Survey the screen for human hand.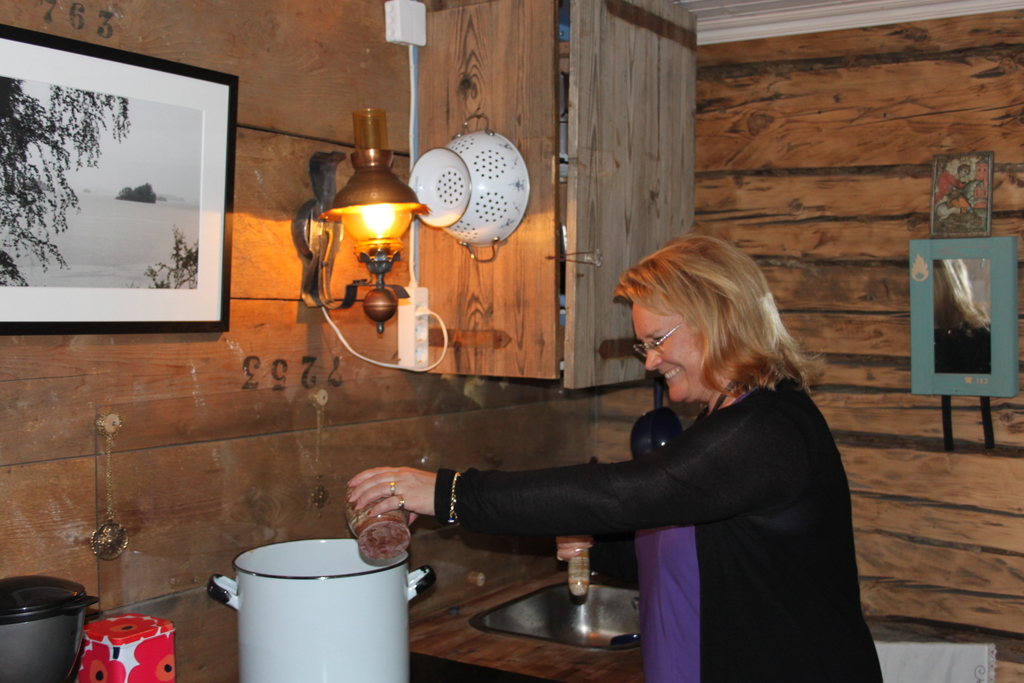
Survey found: (x1=344, y1=473, x2=450, y2=547).
